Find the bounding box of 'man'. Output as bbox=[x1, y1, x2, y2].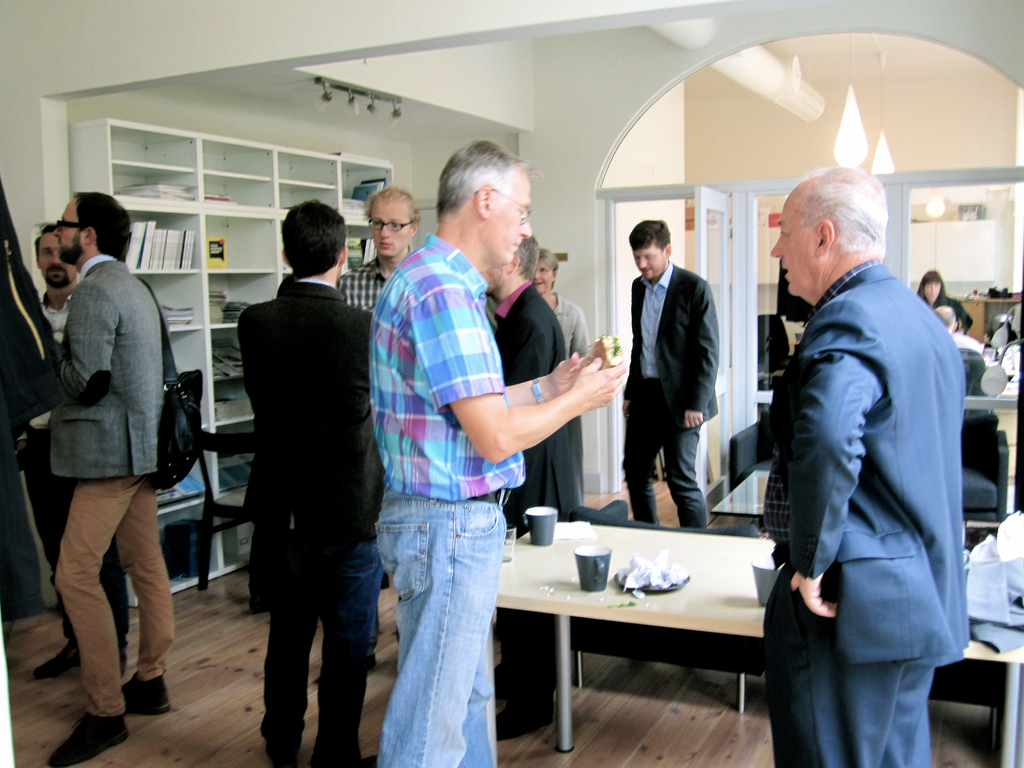
bbox=[479, 232, 584, 740].
